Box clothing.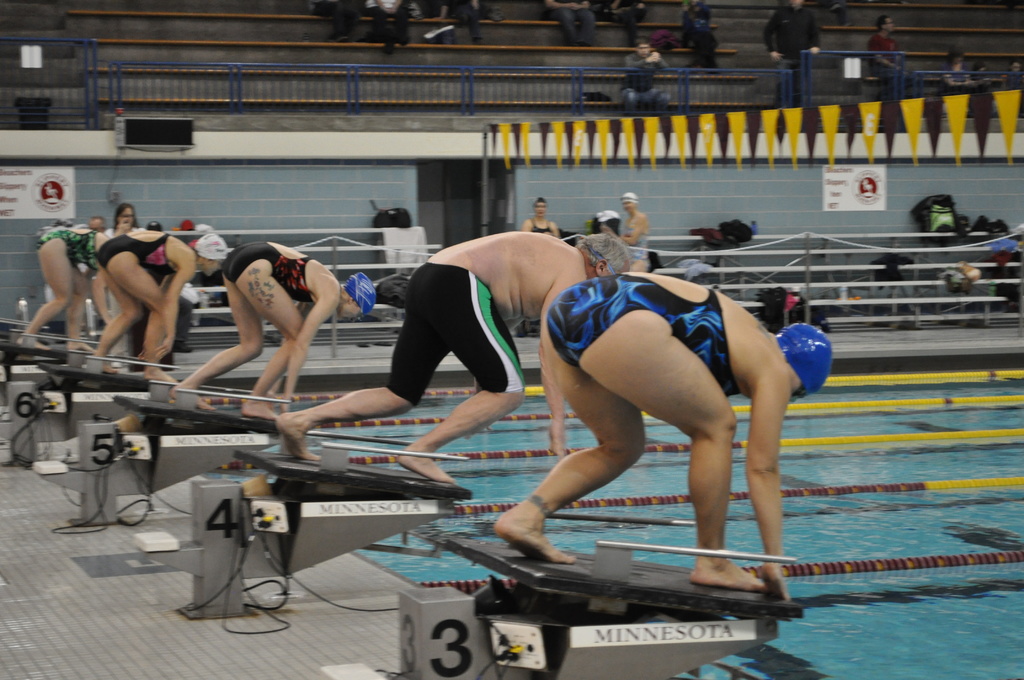
BBox(38, 225, 102, 270).
